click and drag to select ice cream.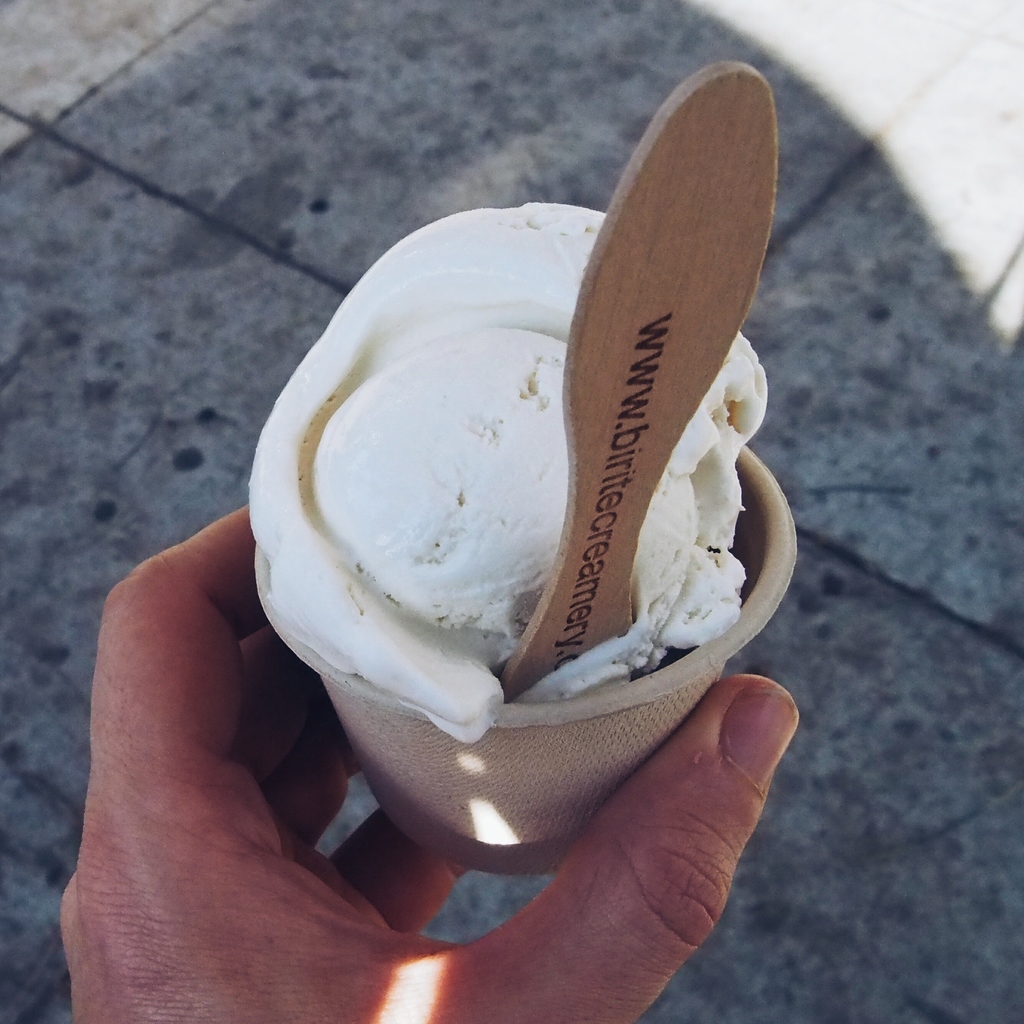
Selection: <bbox>248, 205, 776, 741</bbox>.
